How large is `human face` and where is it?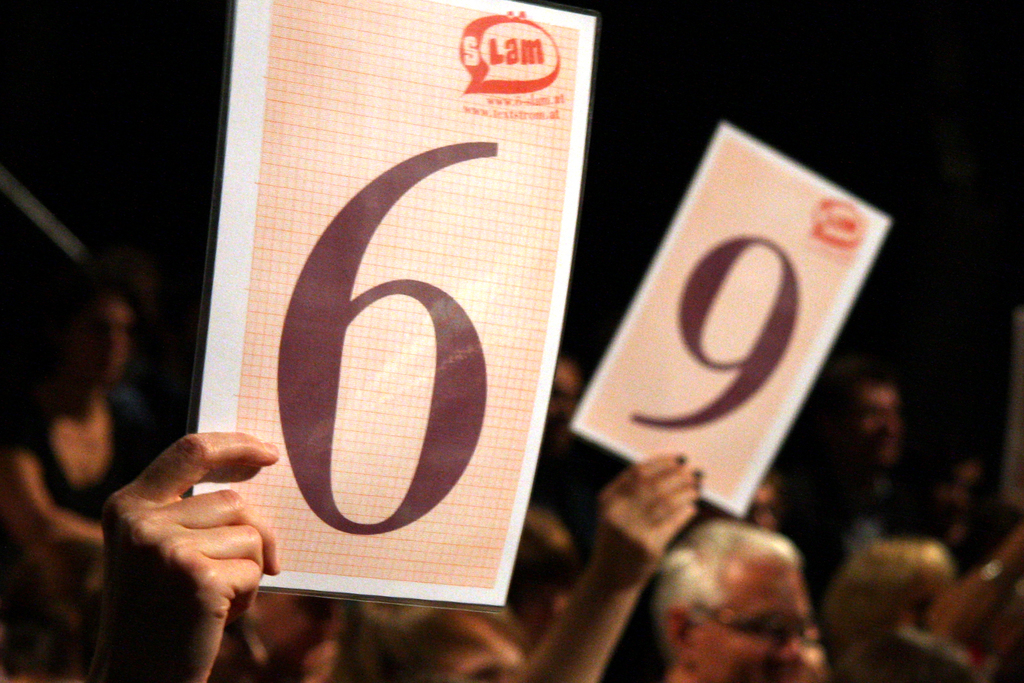
Bounding box: (550,359,580,441).
